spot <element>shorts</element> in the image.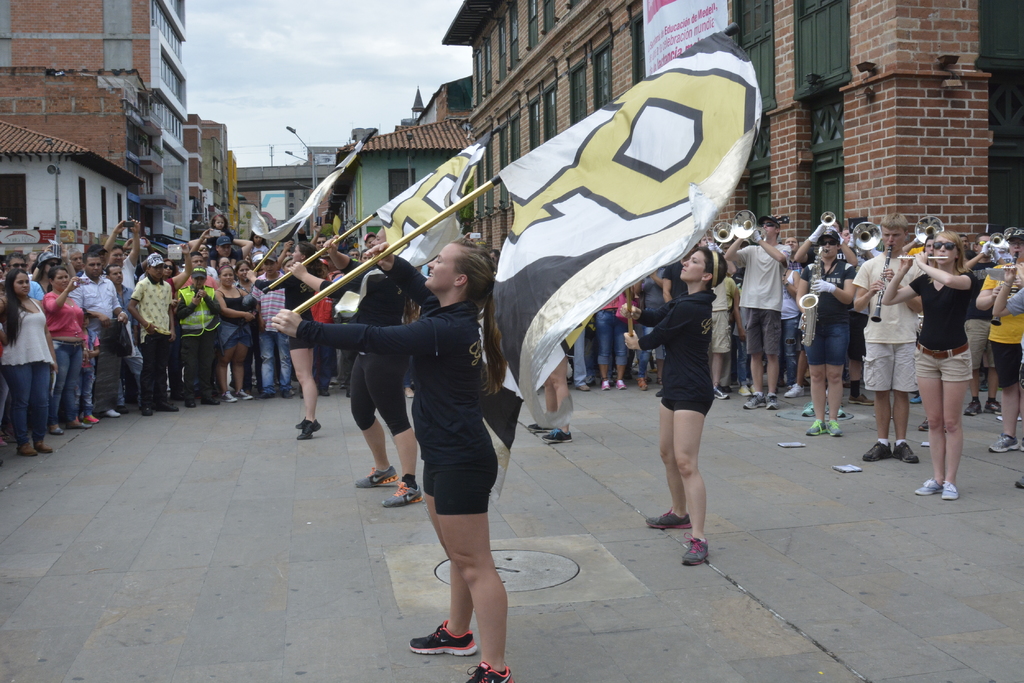
<element>shorts</element> found at bbox=[220, 325, 252, 350].
